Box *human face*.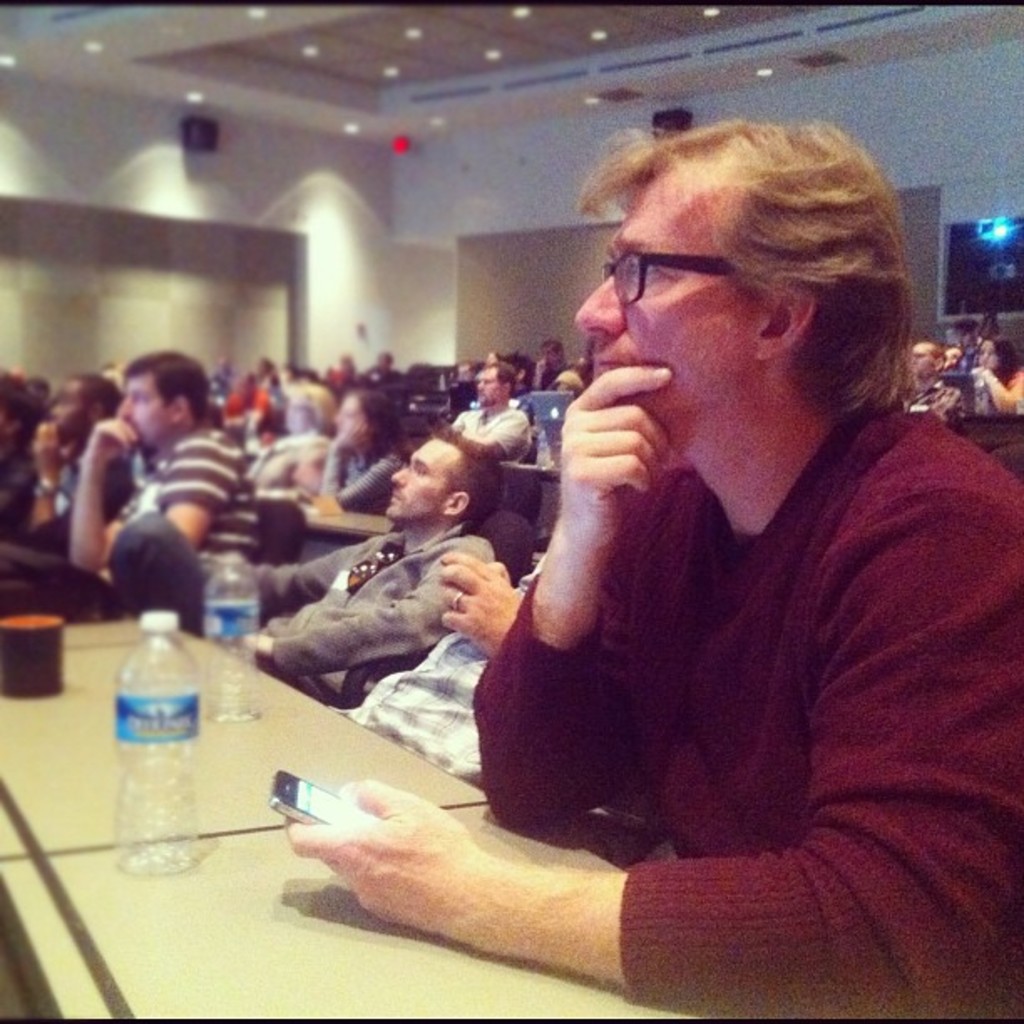
x1=905, y1=338, x2=940, y2=376.
